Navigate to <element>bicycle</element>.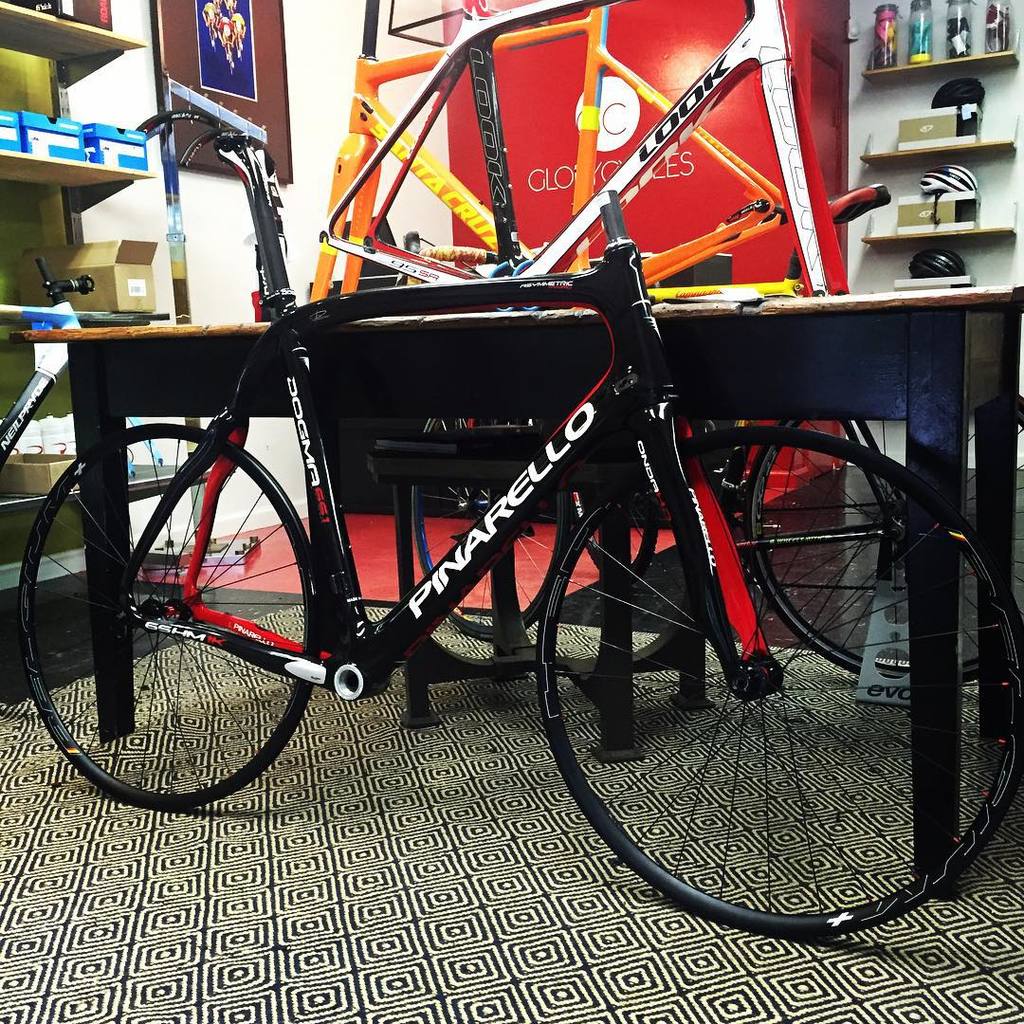
Navigation target: (left=19, top=142, right=978, bottom=895).
